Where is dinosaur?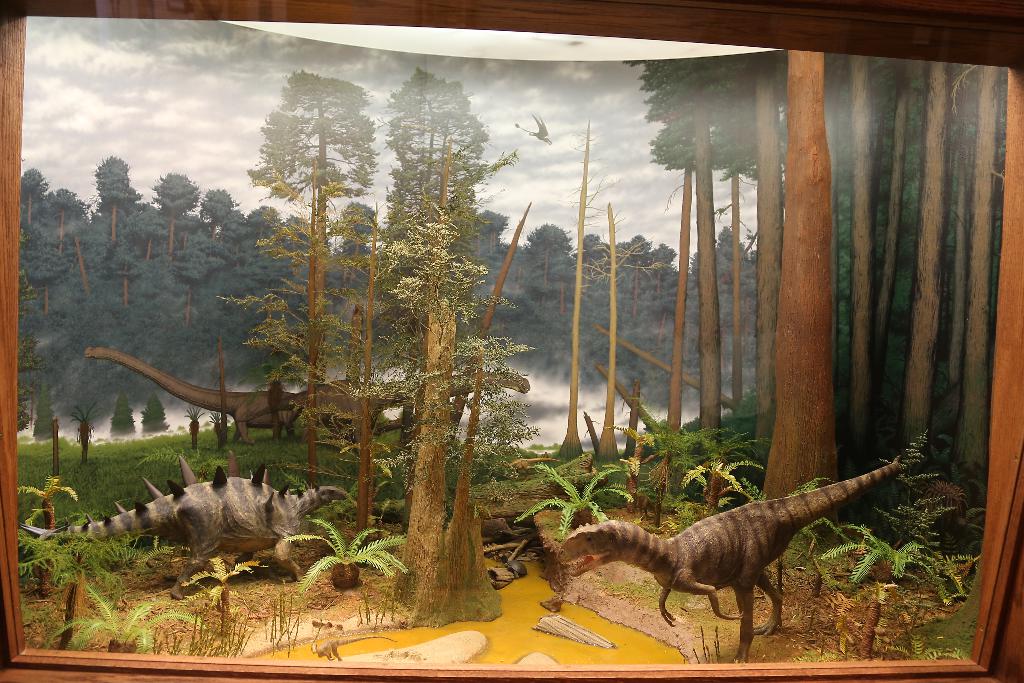
box=[499, 451, 556, 482].
